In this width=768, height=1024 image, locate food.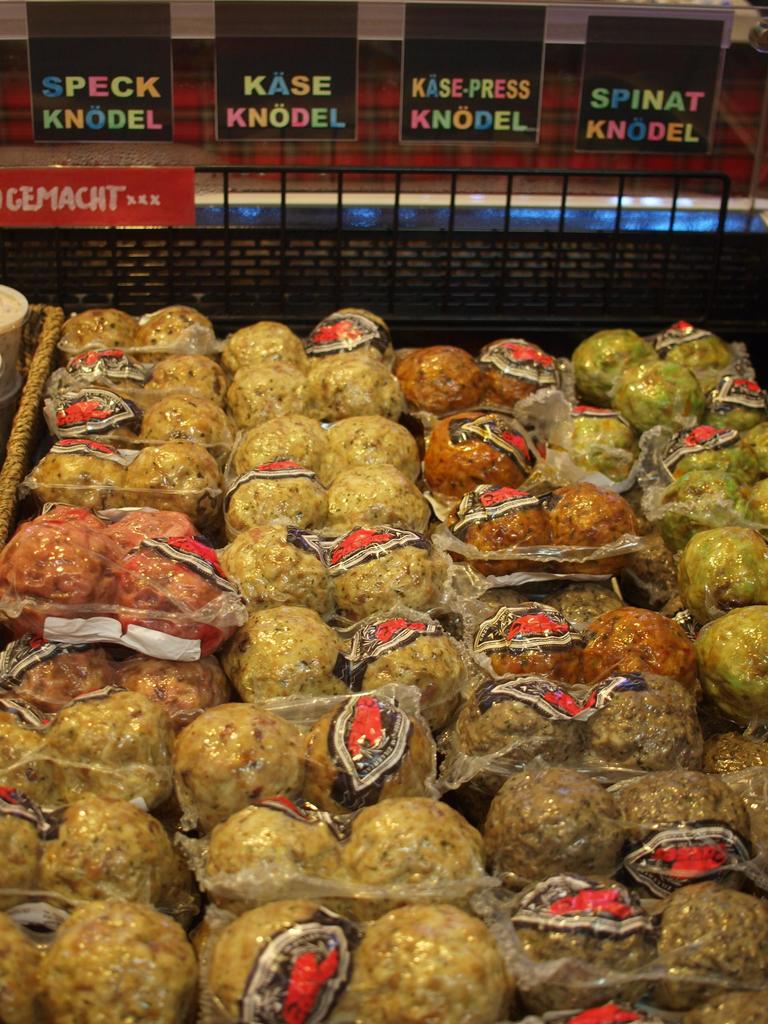
Bounding box: [x1=329, y1=462, x2=431, y2=536].
